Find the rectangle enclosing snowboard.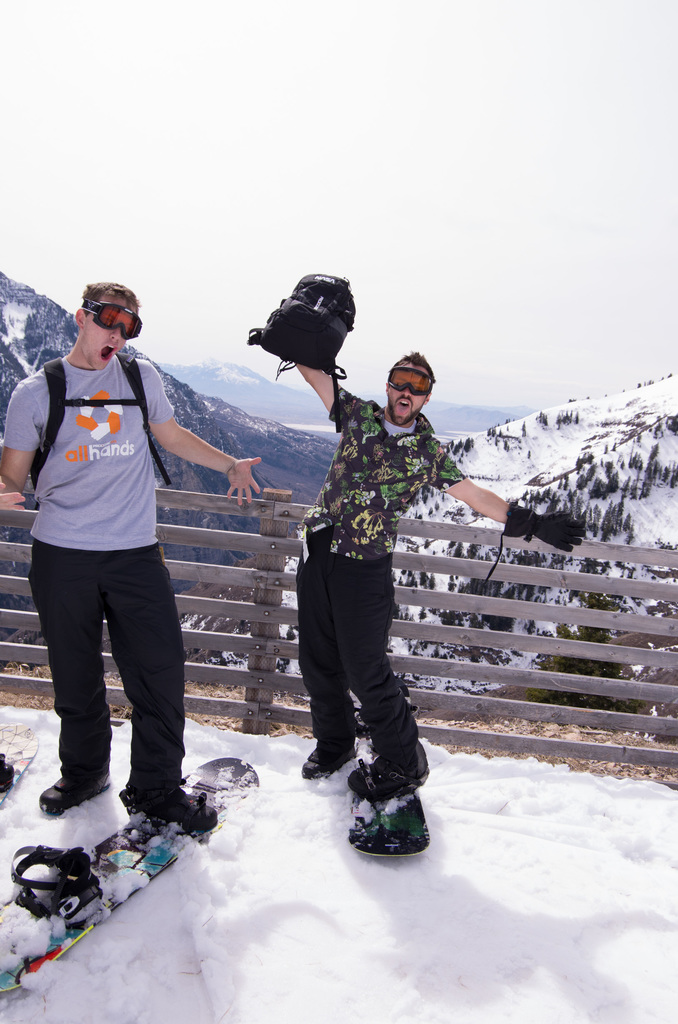
x1=345 y1=735 x2=431 y2=856.
